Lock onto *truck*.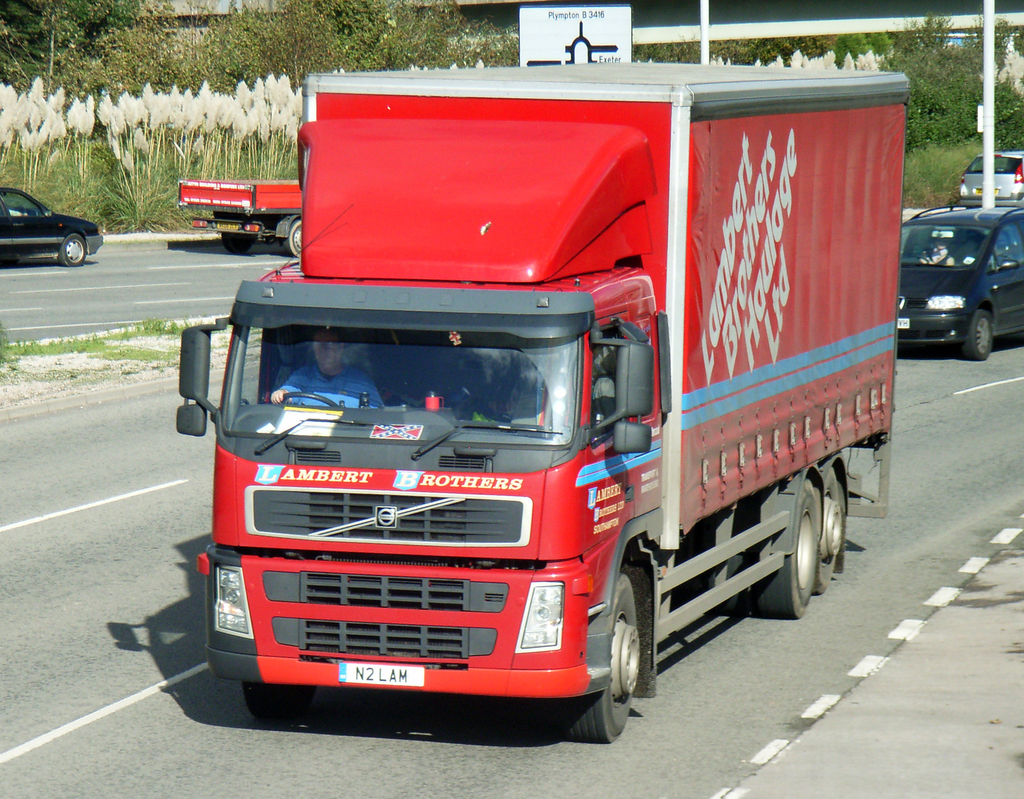
Locked: box=[177, 54, 915, 743].
